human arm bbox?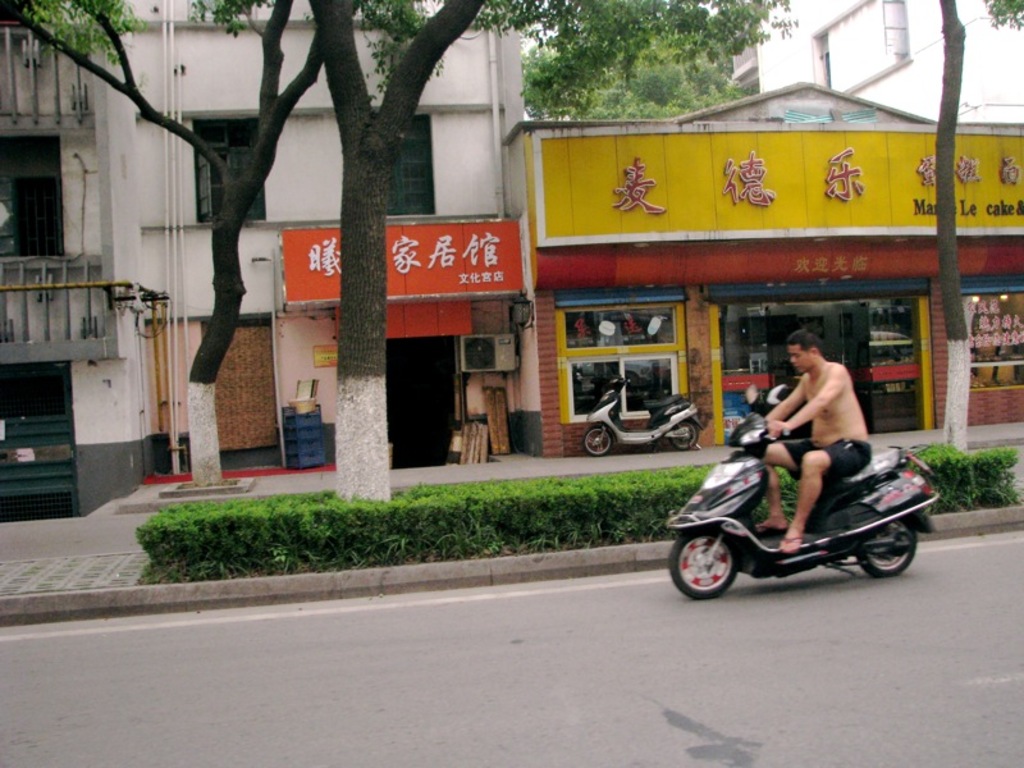
box=[769, 372, 847, 442]
